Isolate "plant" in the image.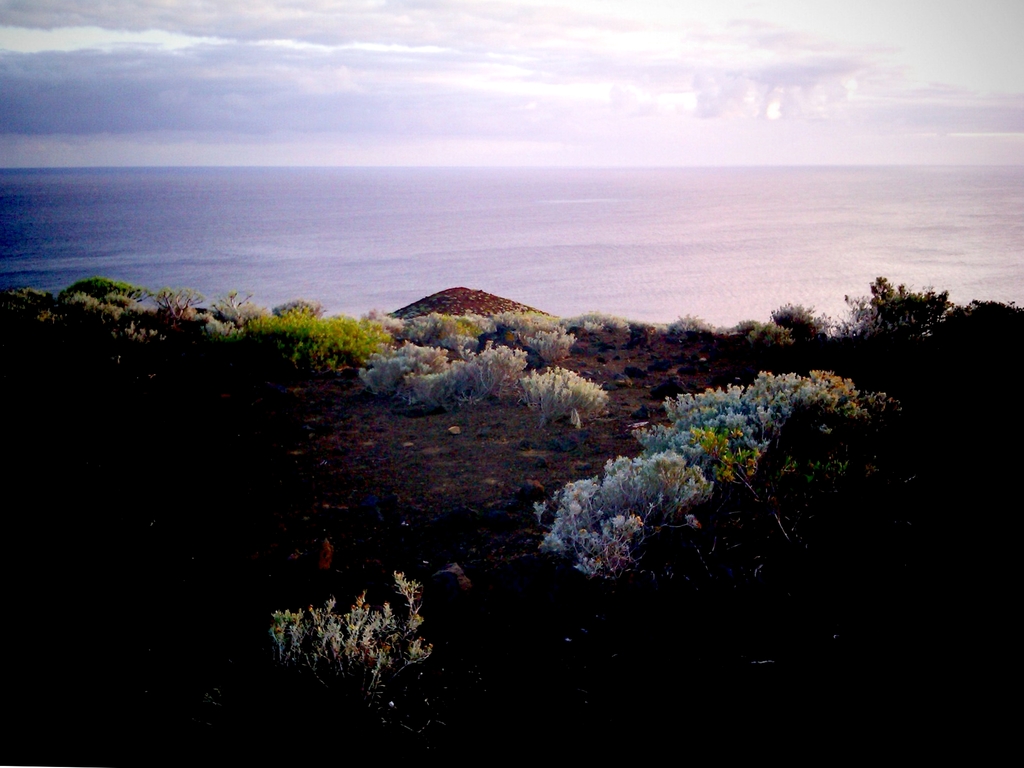
Isolated region: detection(534, 333, 582, 366).
